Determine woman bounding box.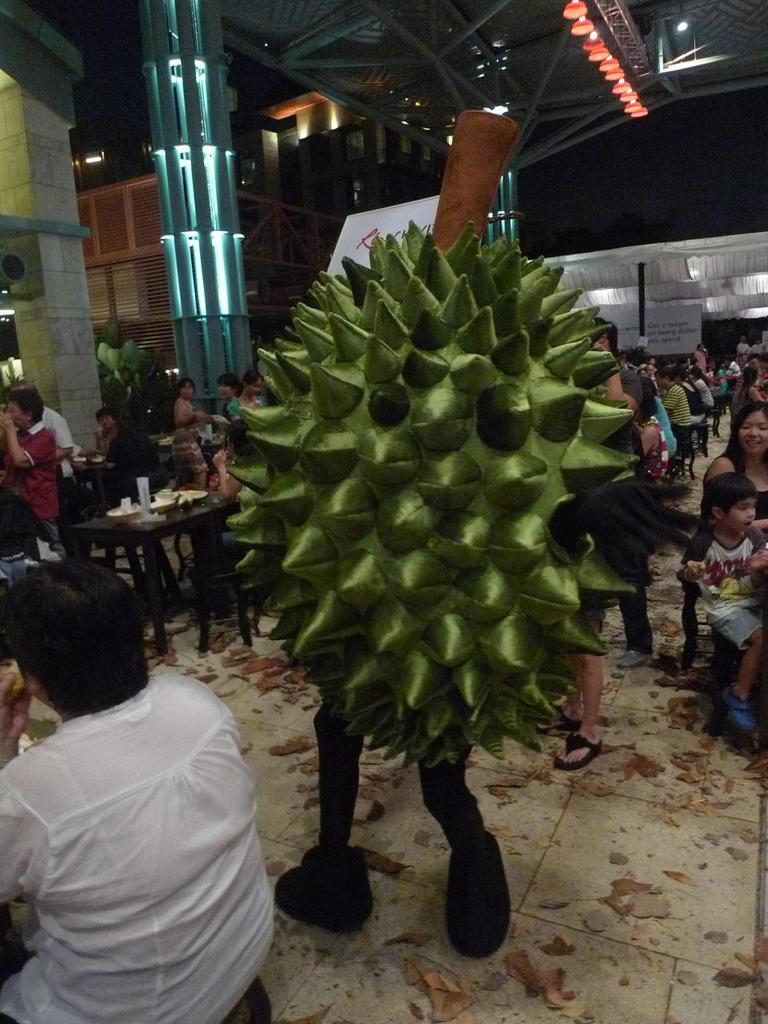
Determined: {"x1": 638, "y1": 382, "x2": 669, "y2": 486}.
